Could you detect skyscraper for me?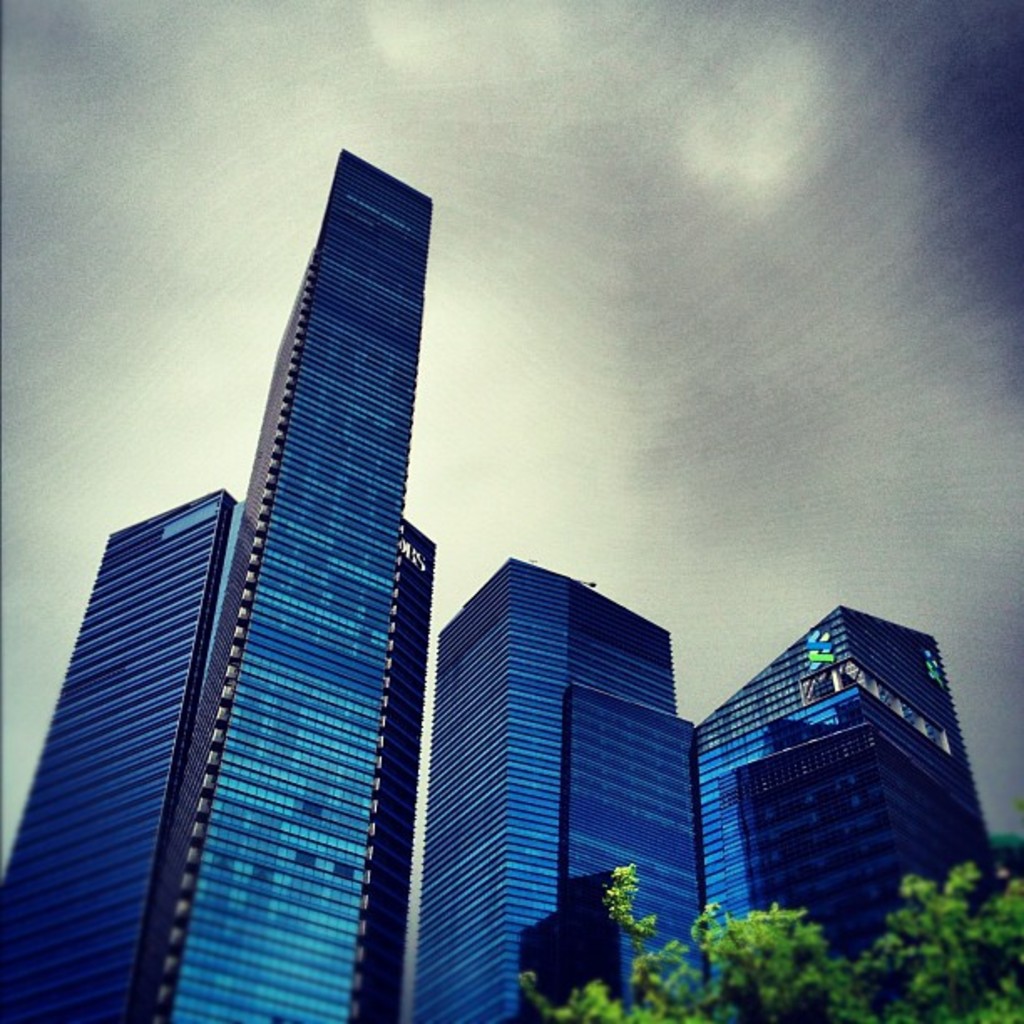
Detection result: (430,550,674,1022).
